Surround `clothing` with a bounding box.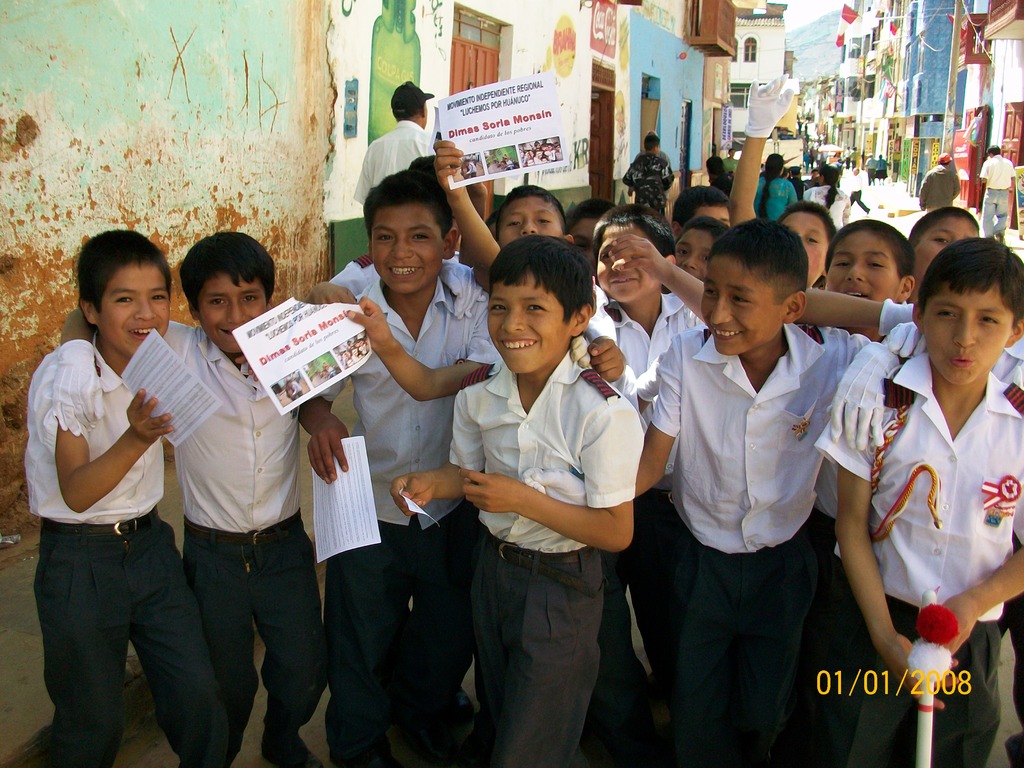
472/166/480/177.
